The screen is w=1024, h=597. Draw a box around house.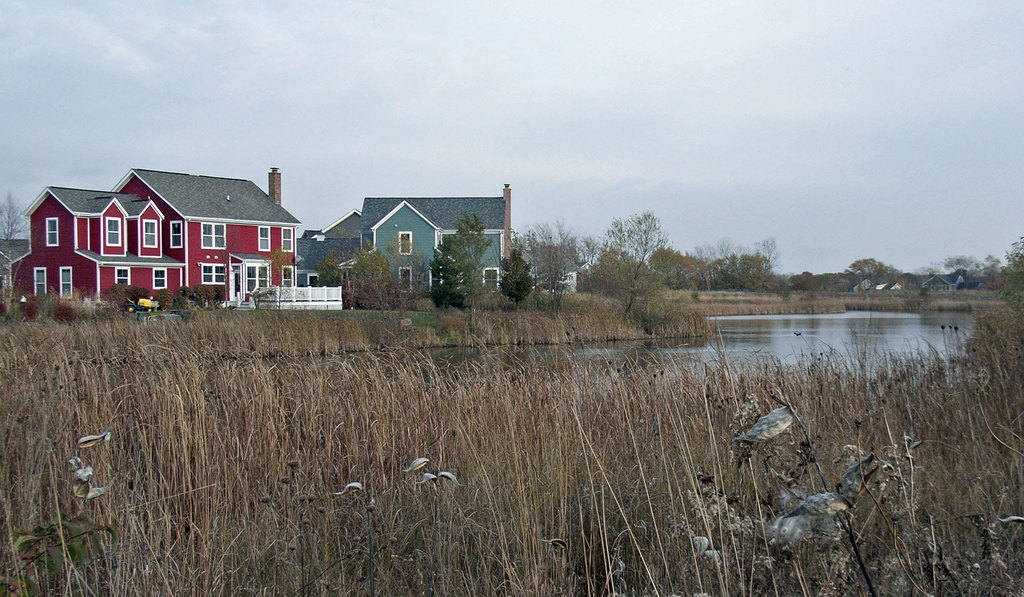
region(0, 167, 306, 306).
